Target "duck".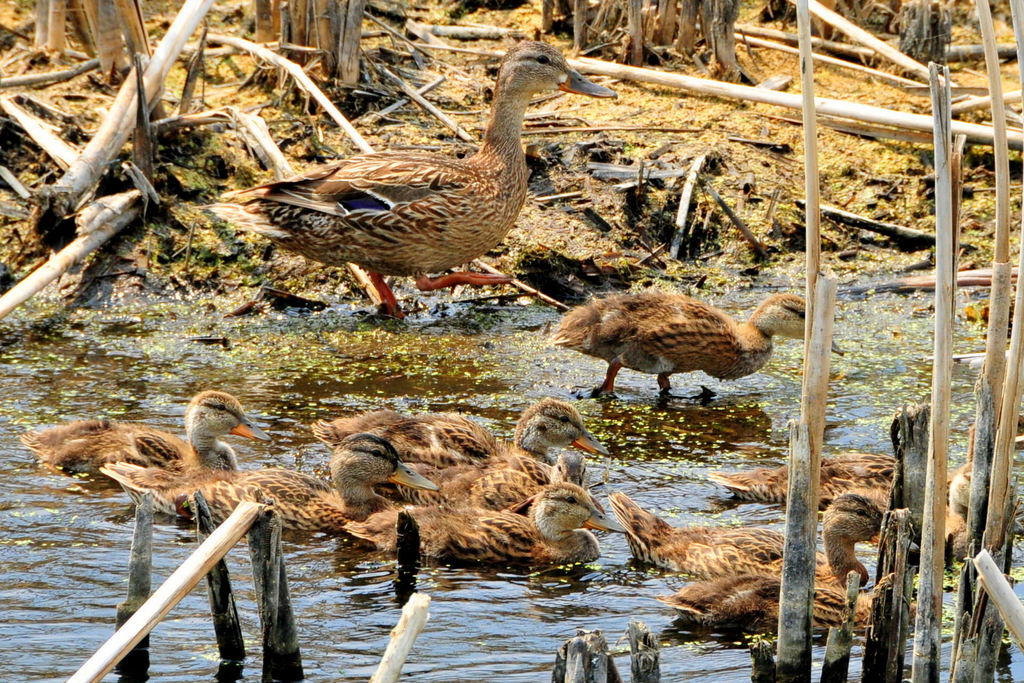
Target region: <region>12, 388, 262, 502</region>.
